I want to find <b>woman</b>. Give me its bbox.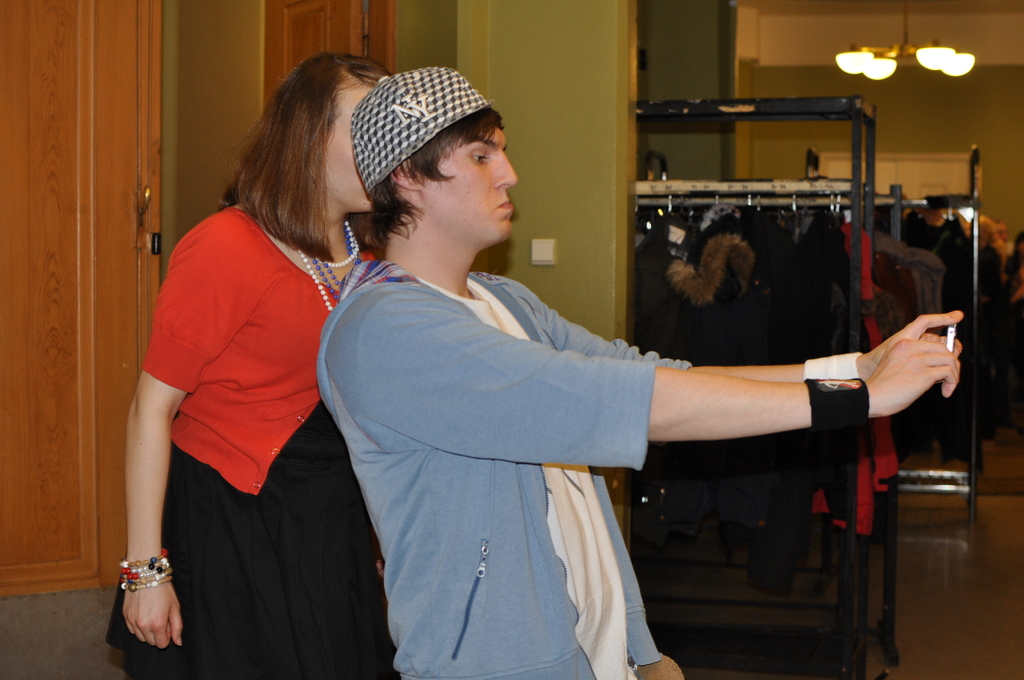
(129, 65, 388, 677).
